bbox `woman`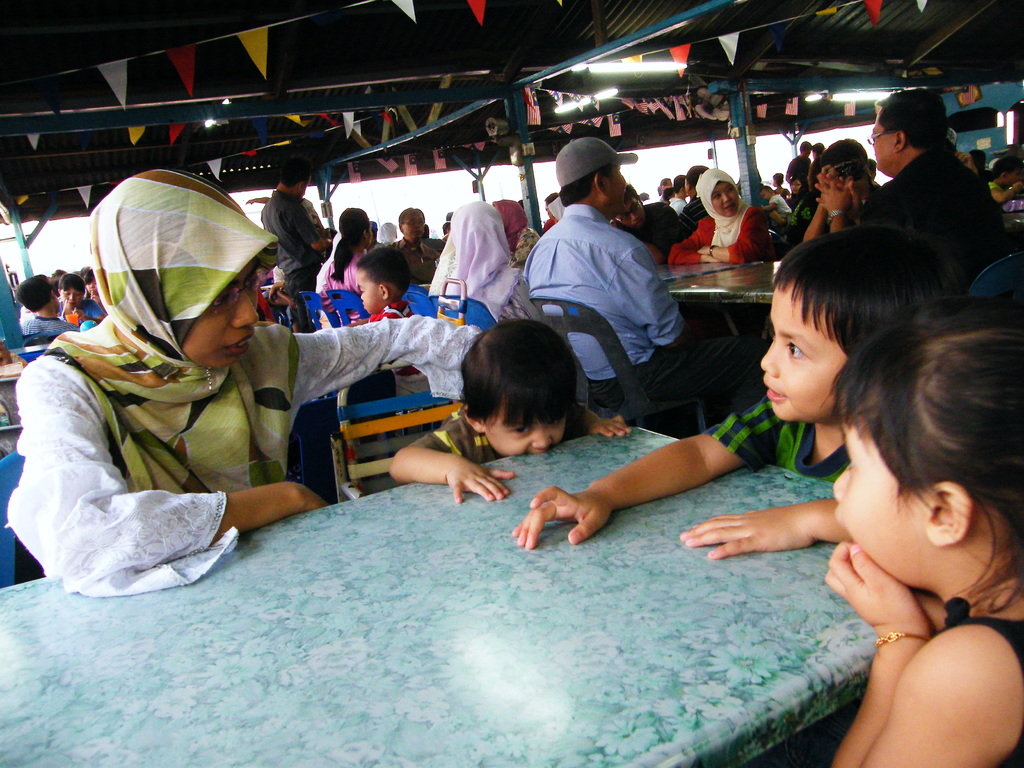
Rect(432, 199, 541, 330)
